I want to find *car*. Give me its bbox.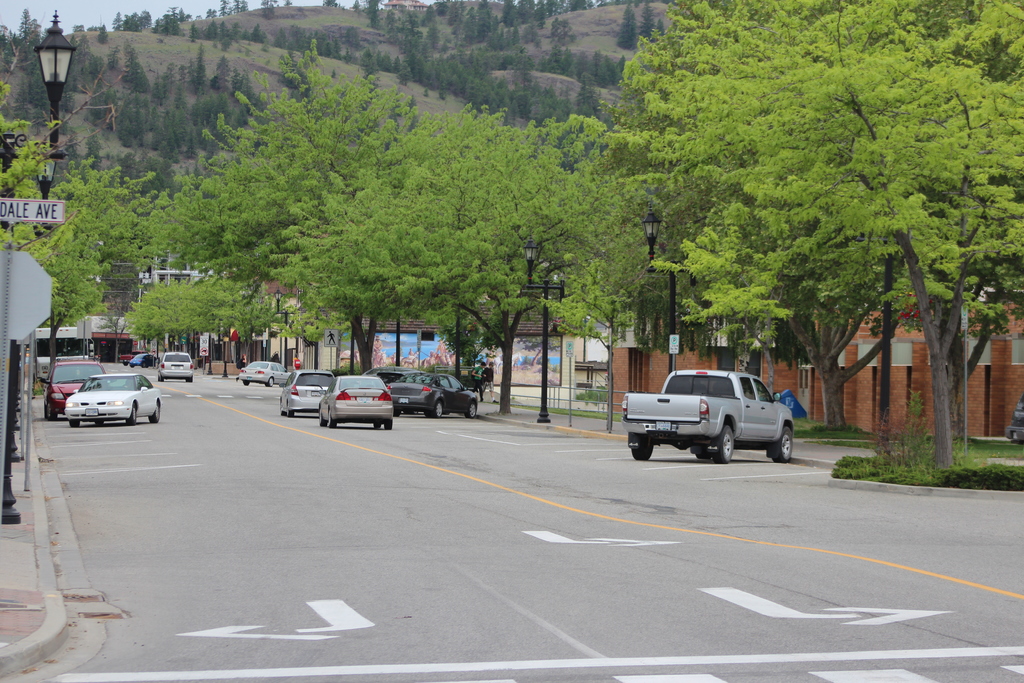
select_region(61, 371, 163, 424).
